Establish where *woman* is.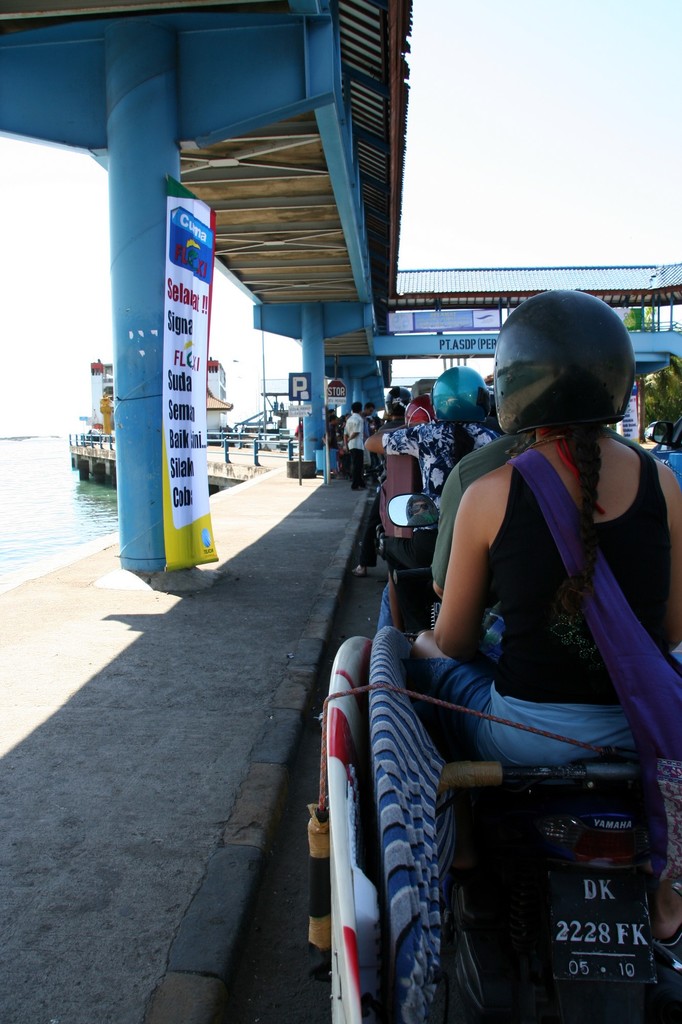
Established at select_region(408, 279, 681, 768).
